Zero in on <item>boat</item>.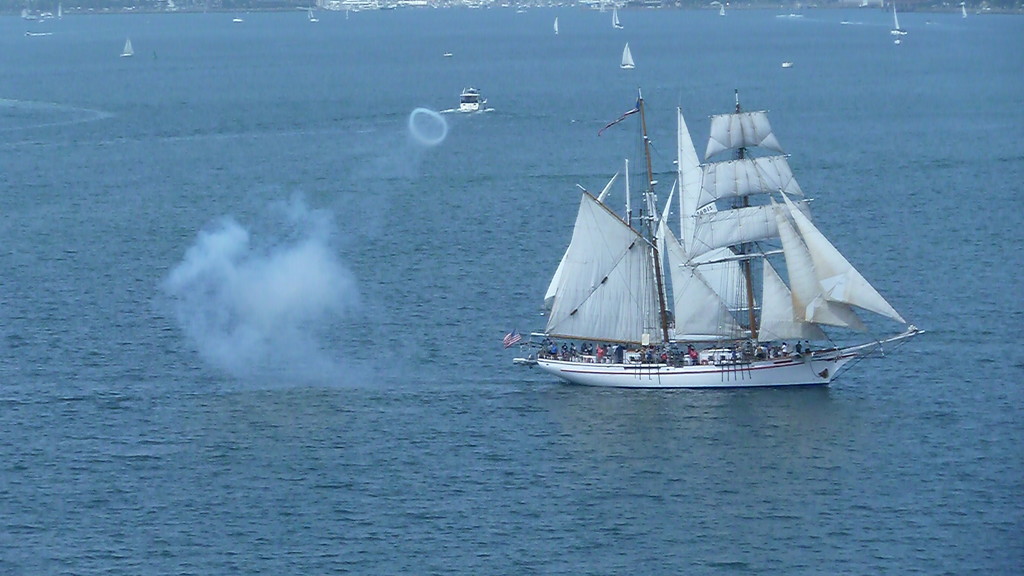
Zeroed in: BBox(612, 4, 626, 30).
